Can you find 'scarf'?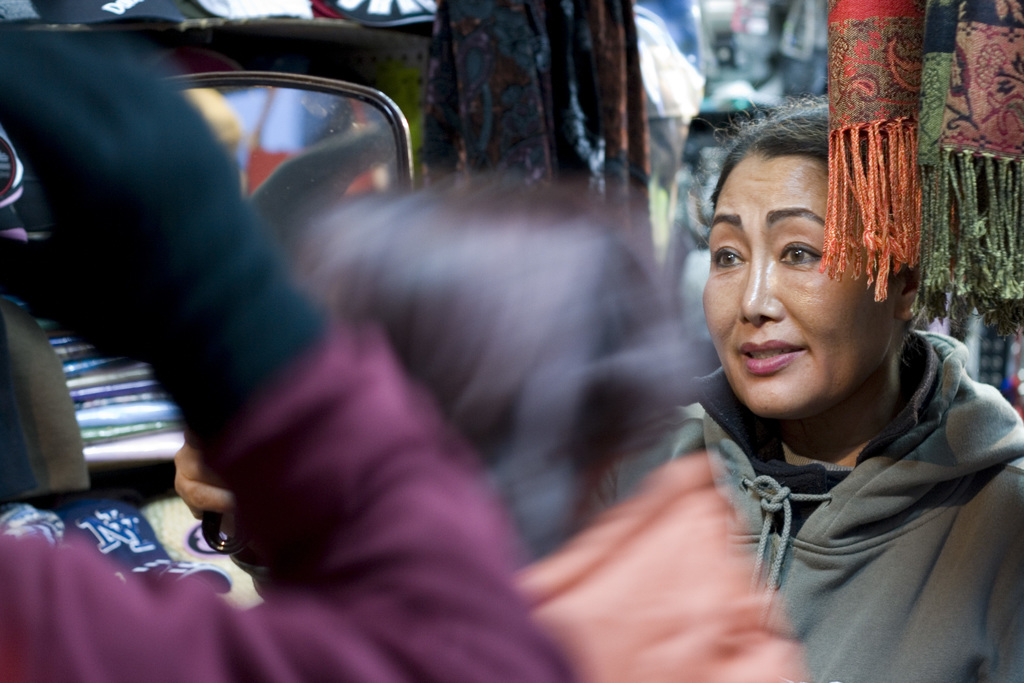
Yes, bounding box: select_region(918, 0, 1023, 347).
